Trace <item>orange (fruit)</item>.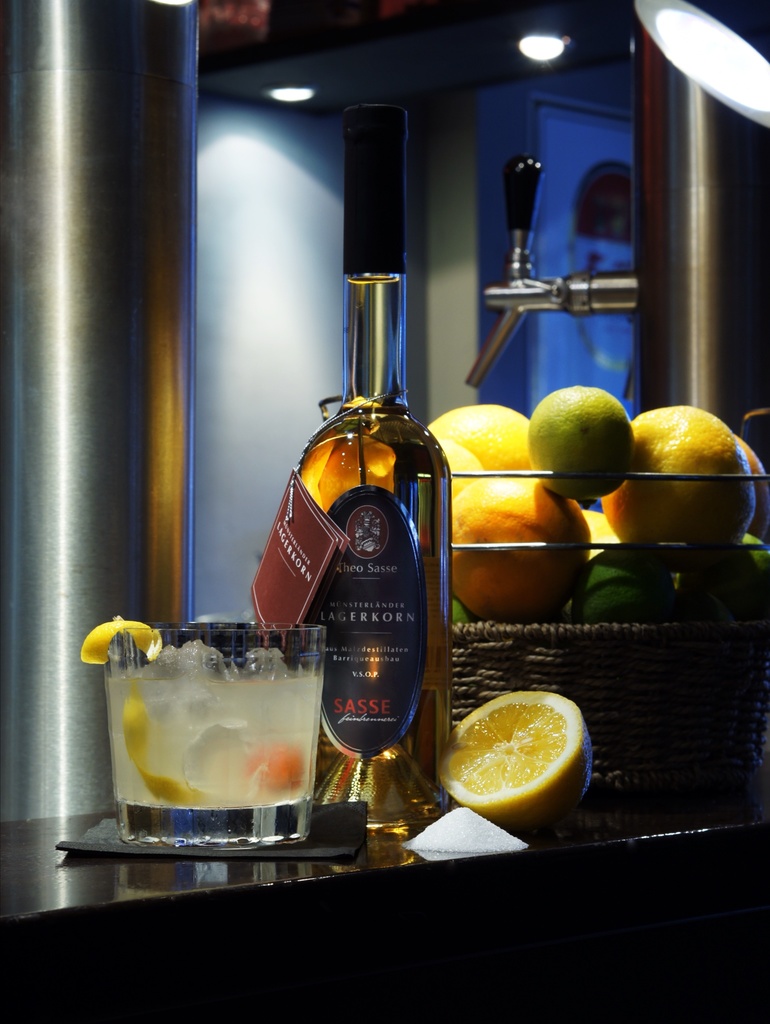
Traced to l=526, t=388, r=641, b=490.
